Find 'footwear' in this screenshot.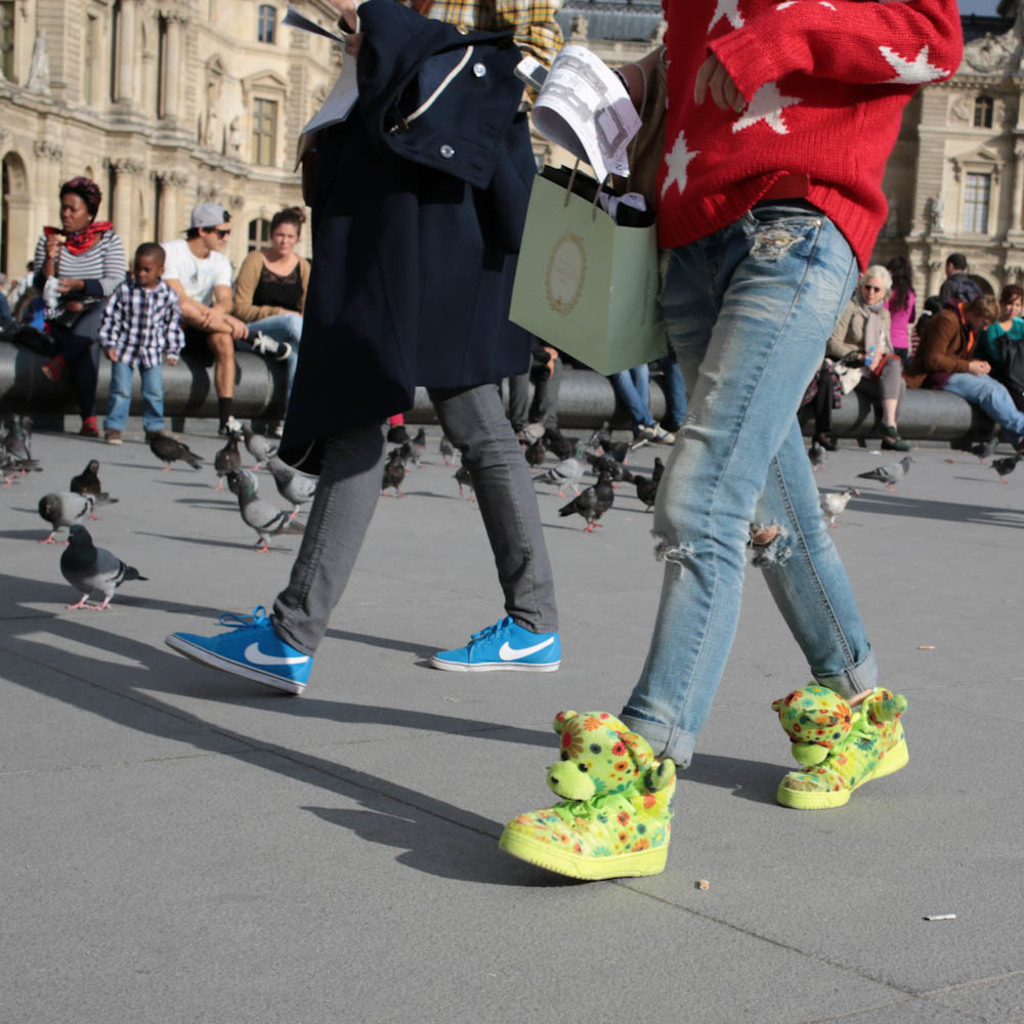
The bounding box for 'footwear' is <bbox>428, 614, 561, 673</bbox>.
